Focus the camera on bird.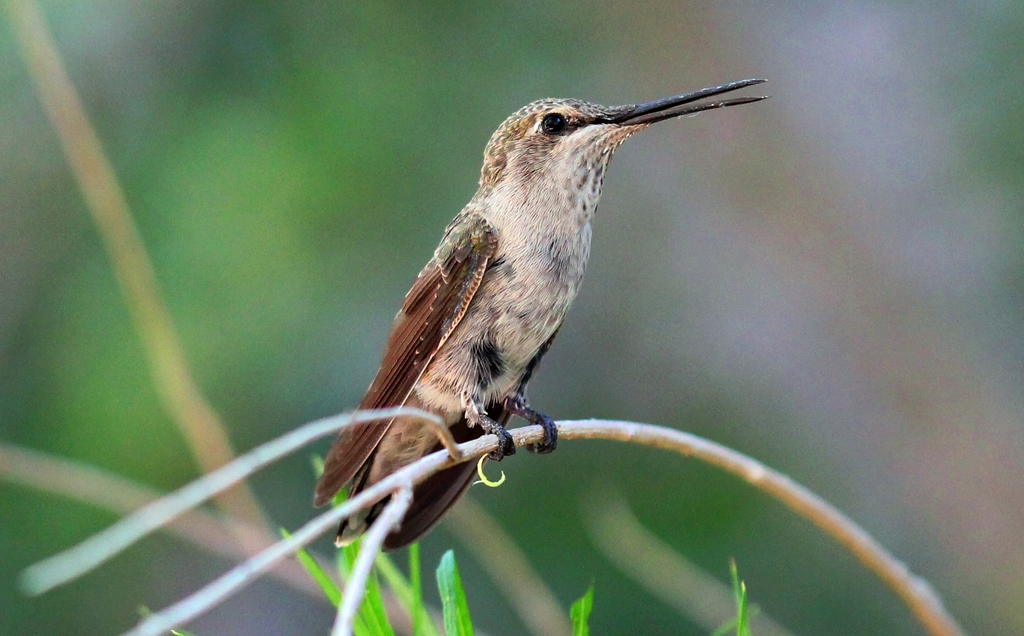
Focus region: {"x1": 308, "y1": 77, "x2": 774, "y2": 553}.
